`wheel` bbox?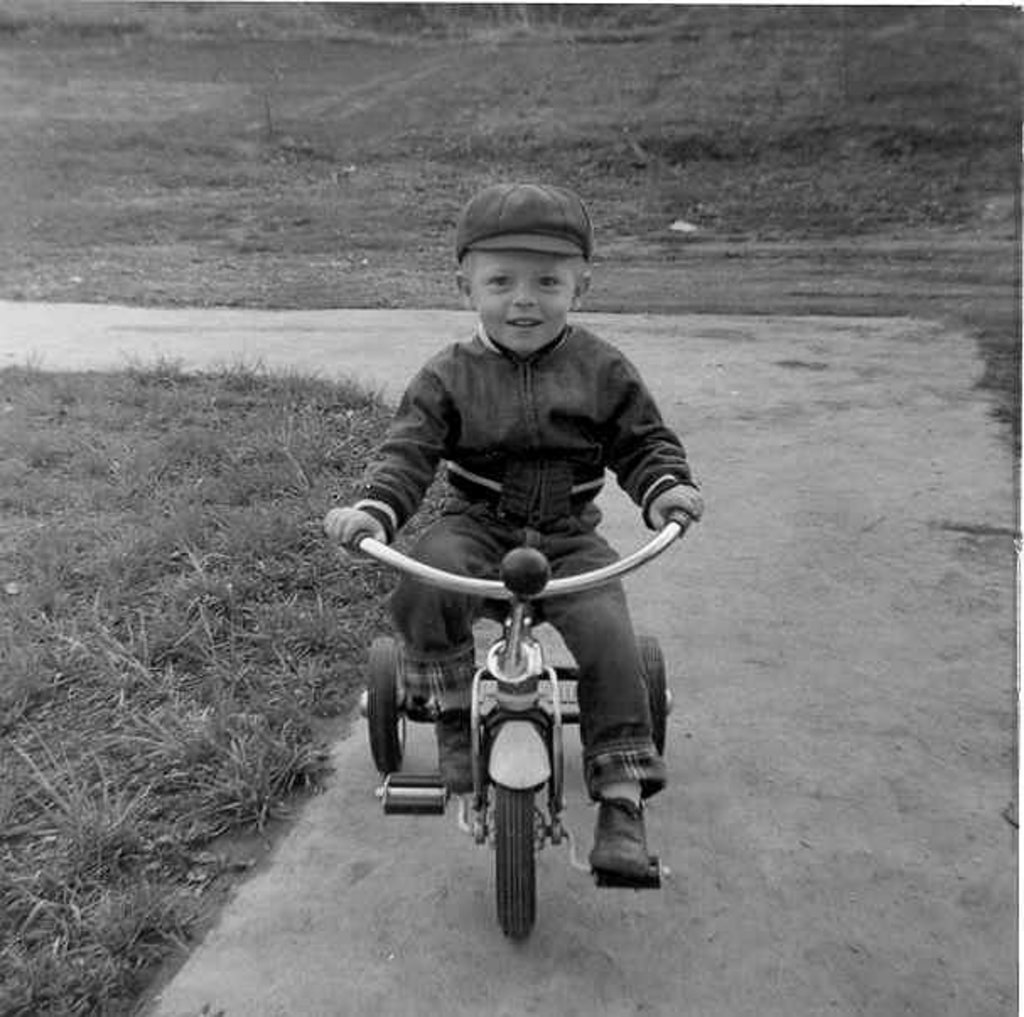
(left=494, top=789, right=536, bottom=938)
